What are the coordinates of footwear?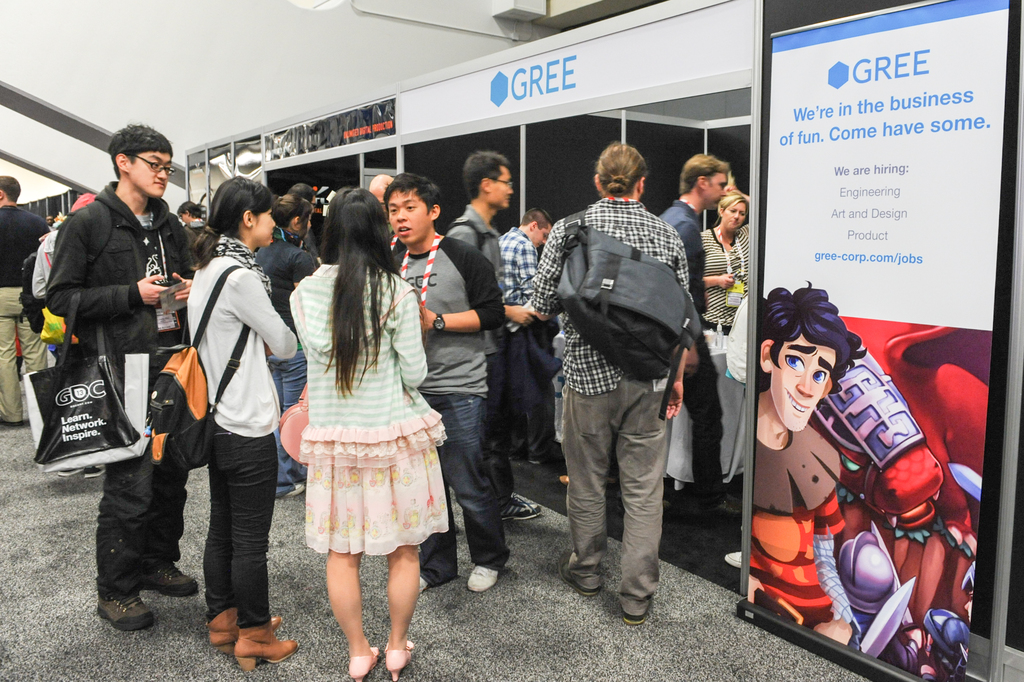
Rect(413, 578, 429, 594).
